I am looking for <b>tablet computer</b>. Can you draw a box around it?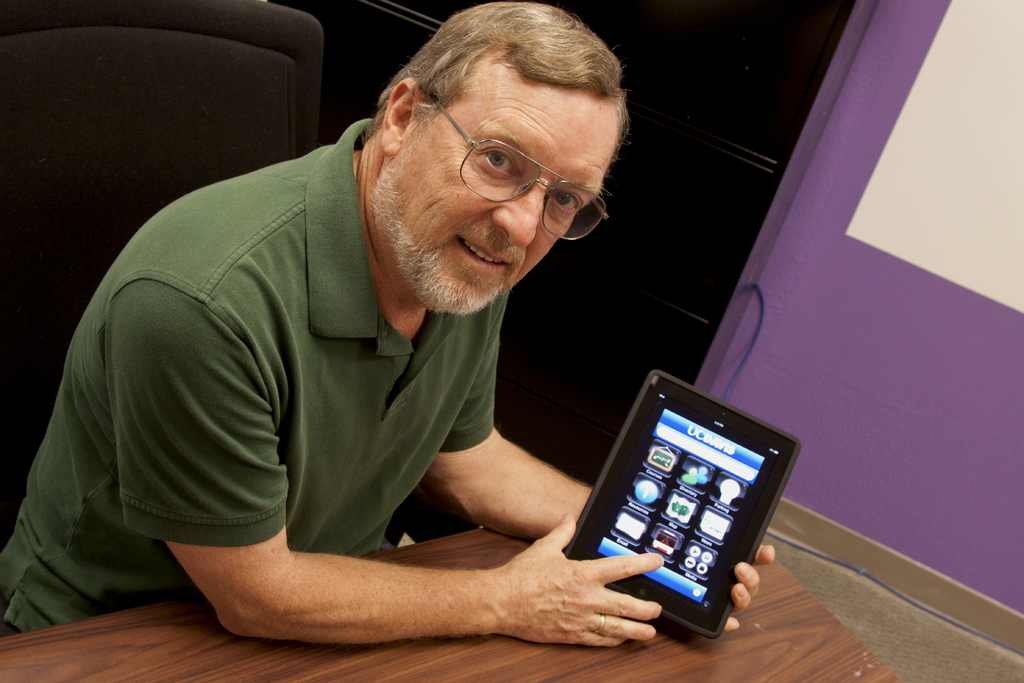
Sure, the bounding box is {"left": 564, "top": 367, "right": 800, "bottom": 637}.
